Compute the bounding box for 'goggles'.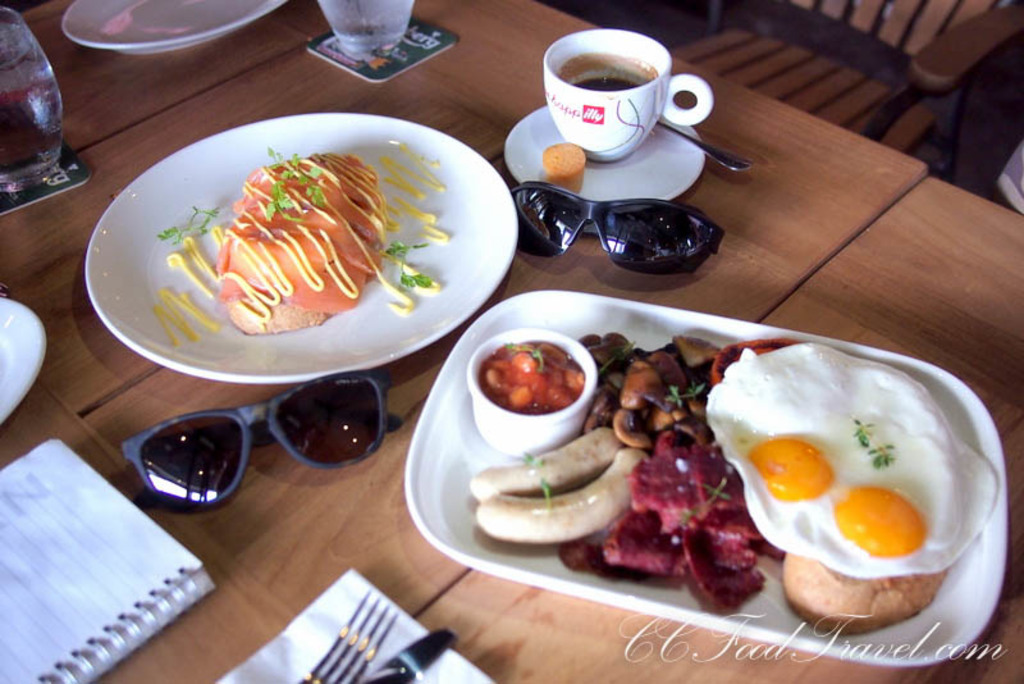
Rect(96, 366, 406, 511).
